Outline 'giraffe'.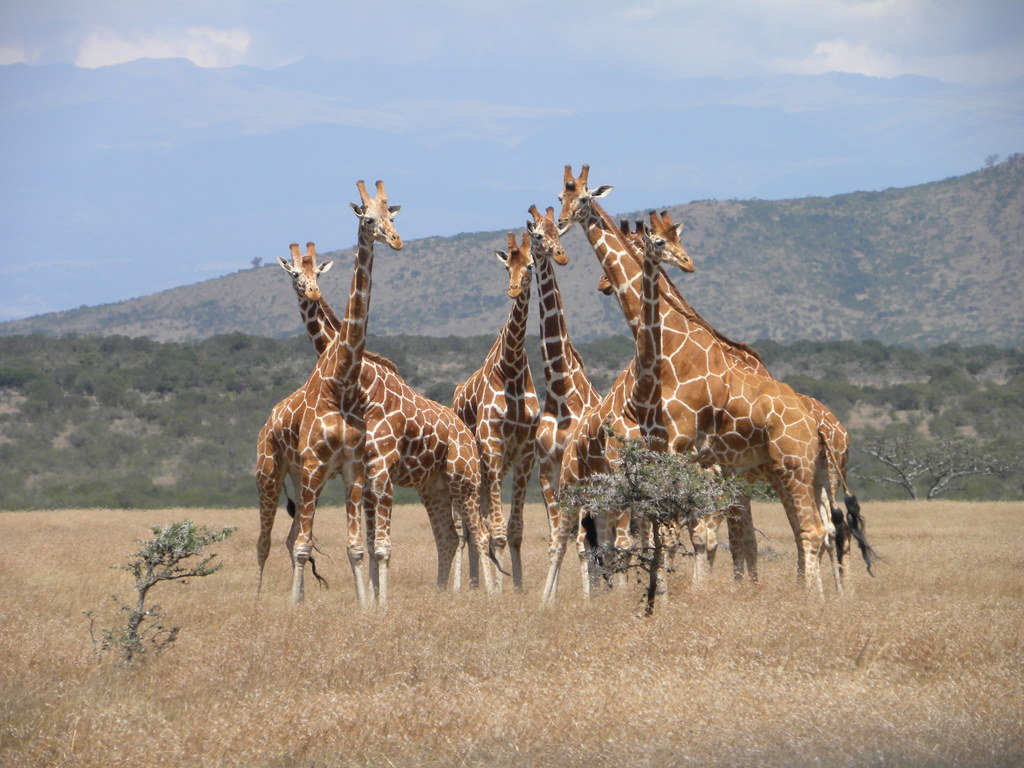
Outline: [530,198,652,612].
